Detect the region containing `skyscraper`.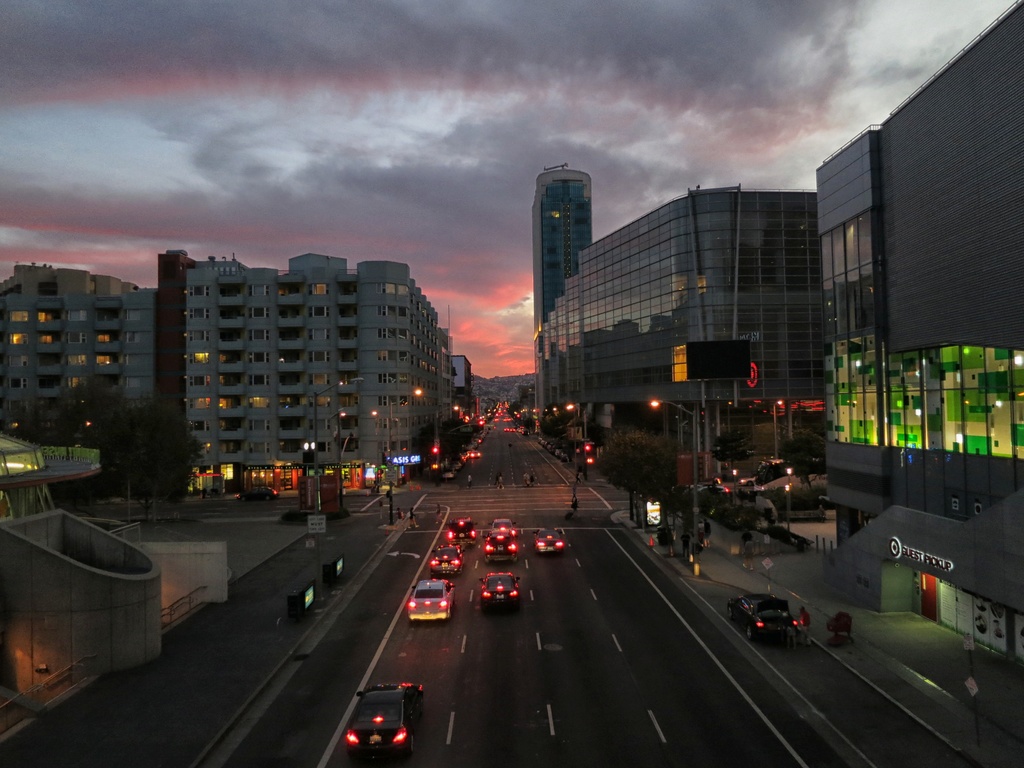
{"x1": 531, "y1": 158, "x2": 596, "y2": 323}.
